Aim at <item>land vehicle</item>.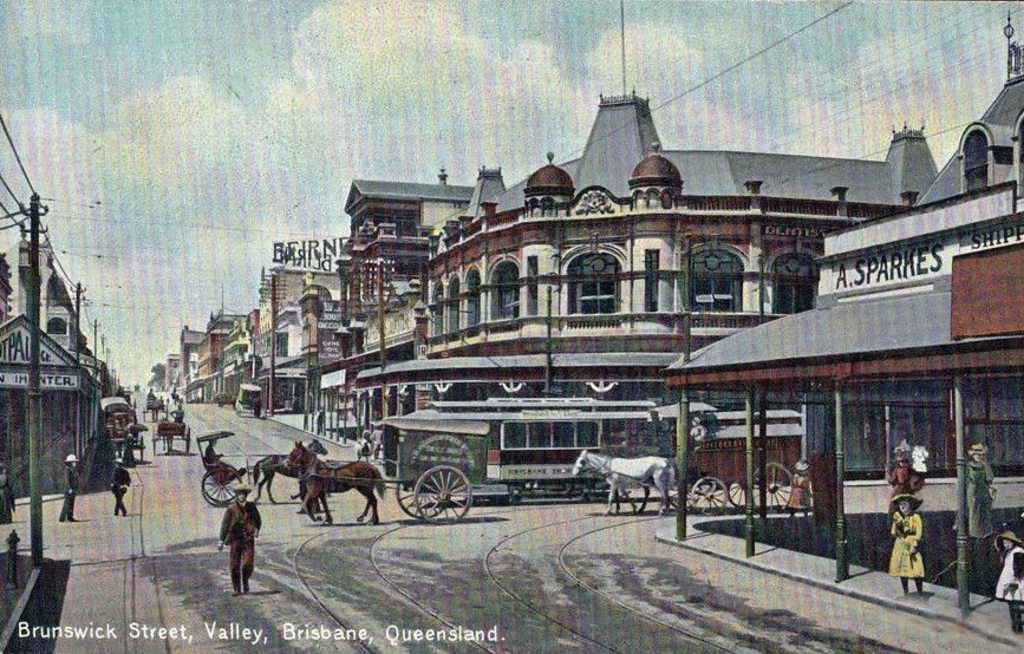
Aimed at 300:412:494:528.
